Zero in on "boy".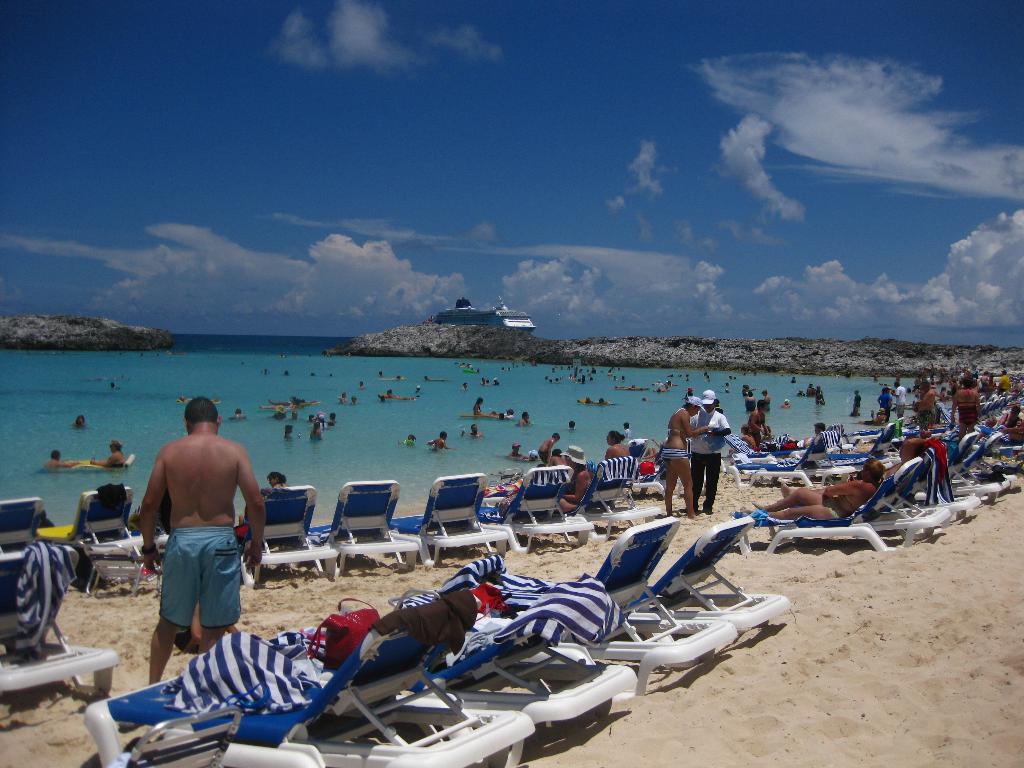
Zeroed in: <box>428,432,452,452</box>.
